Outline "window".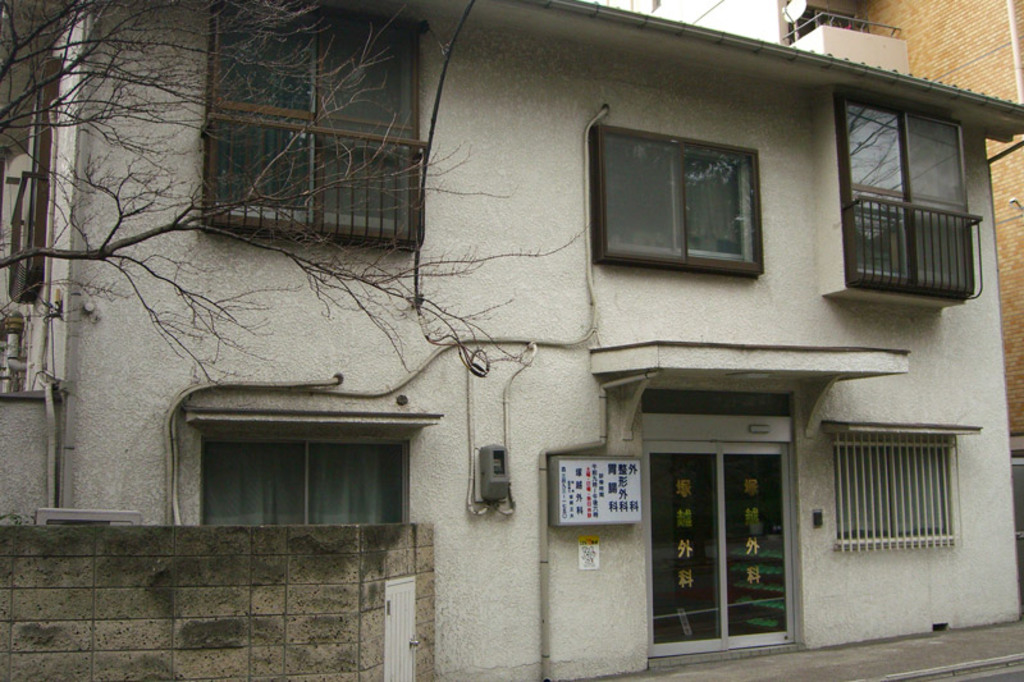
Outline: x1=201 y1=443 x2=406 y2=525.
